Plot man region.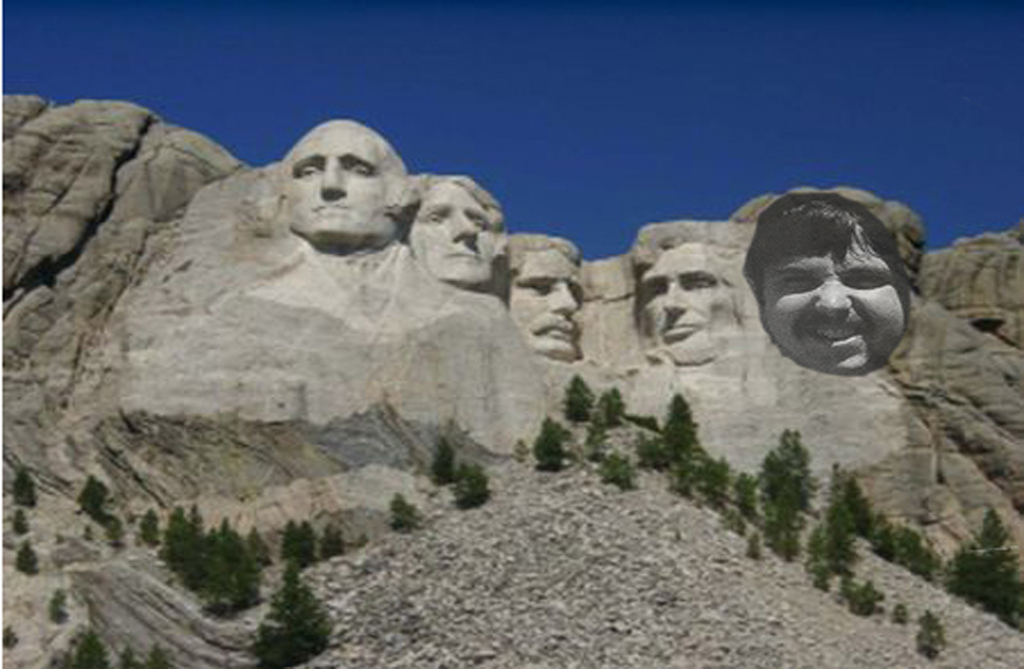
Plotted at <box>404,170,503,291</box>.
